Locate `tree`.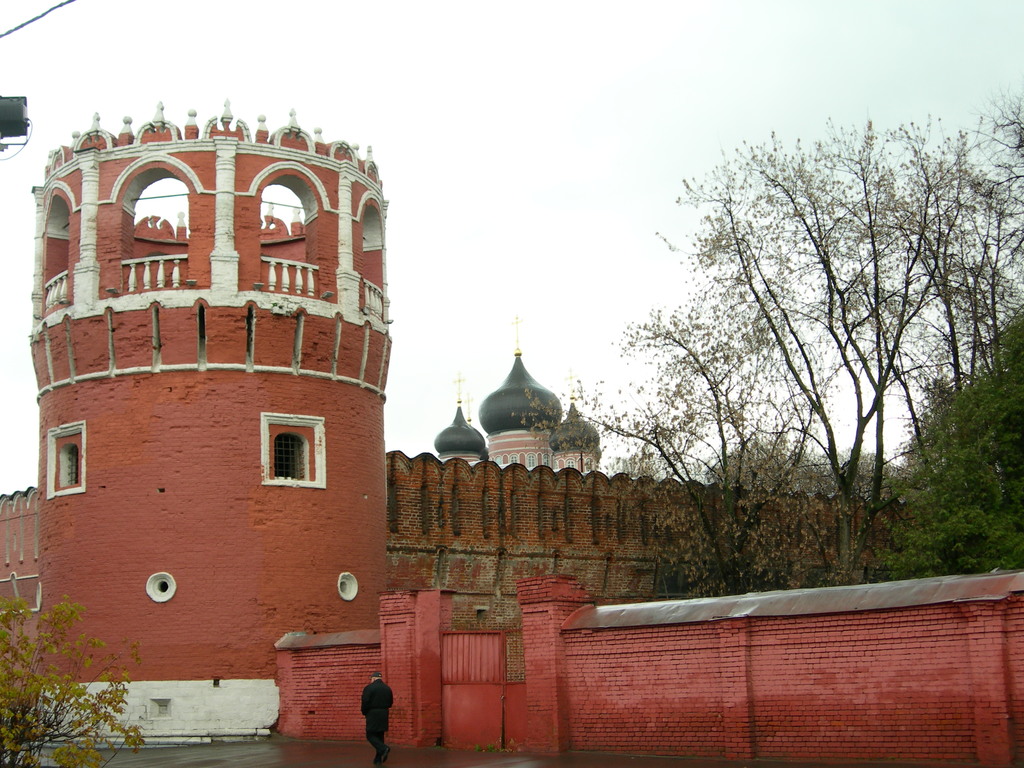
Bounding box: {"x1": 0, "y1": 591, "x2": 148, "y2": 767}.
